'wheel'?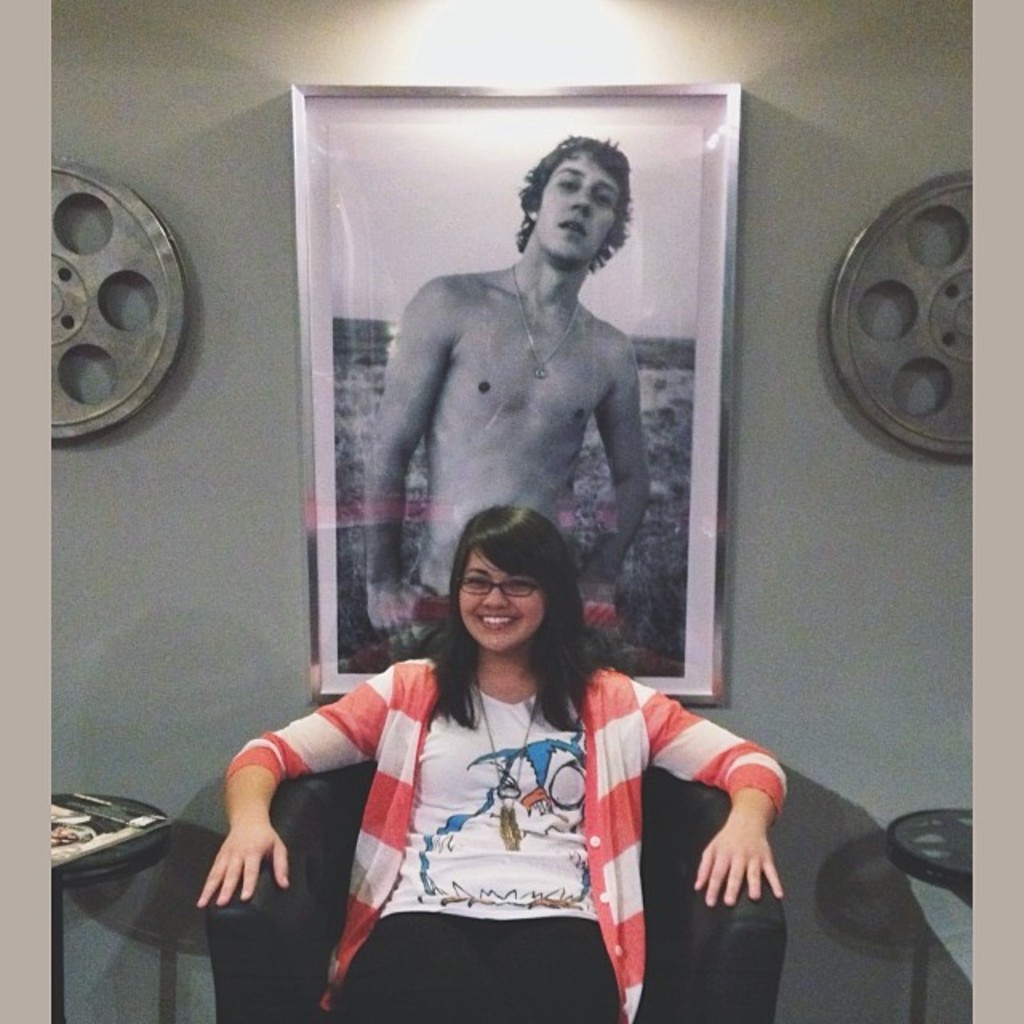
x1=22, y1=166, x2=210, y2=459
